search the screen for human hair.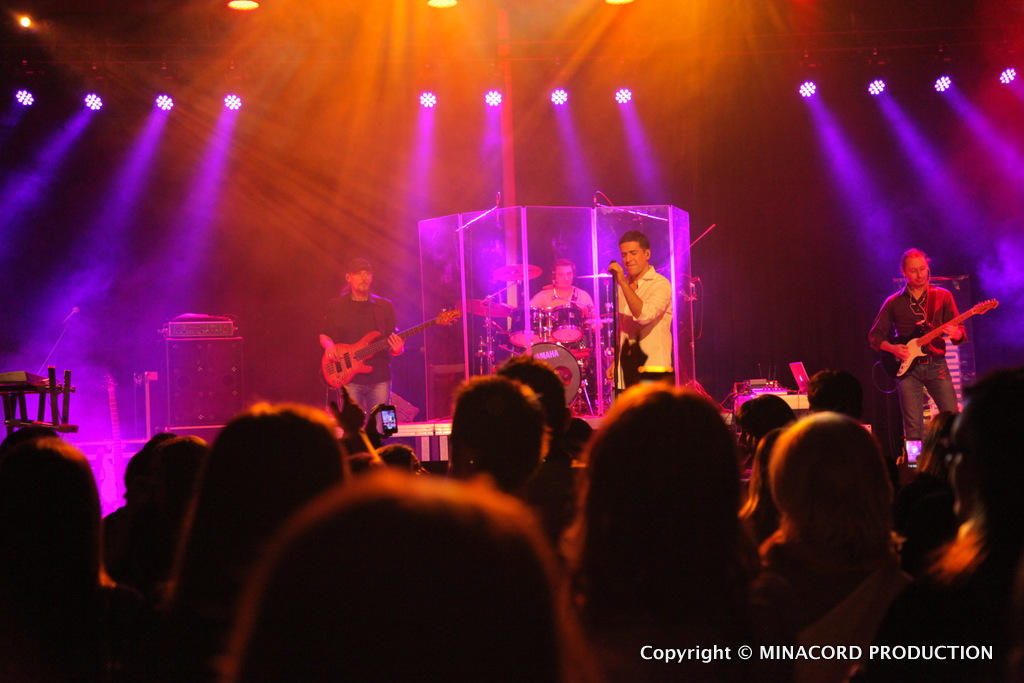
Found at [549,259,573,272].
